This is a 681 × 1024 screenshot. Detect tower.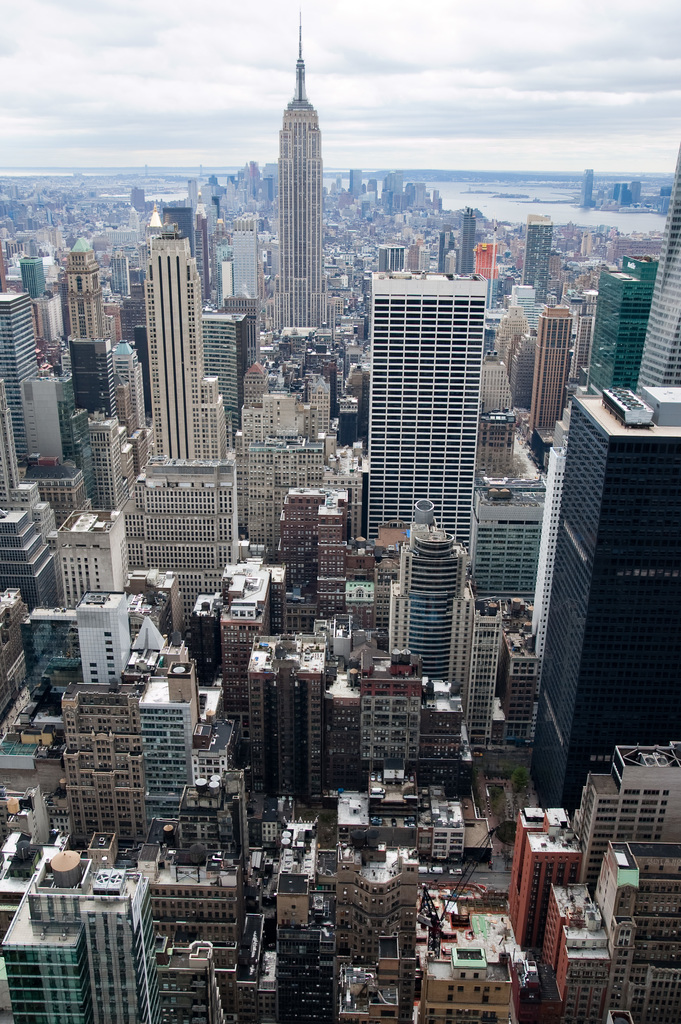
left=70, top=237, right=105, bottom=332.
